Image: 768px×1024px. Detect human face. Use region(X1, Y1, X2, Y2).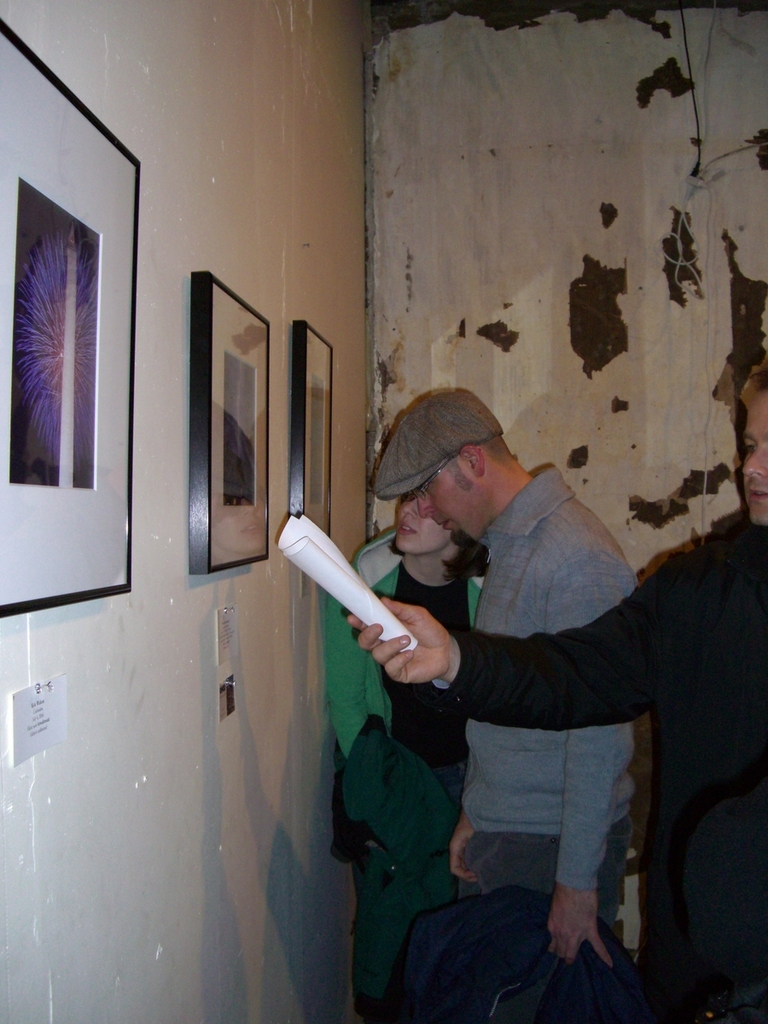
region(408, 455, 498, 549).
